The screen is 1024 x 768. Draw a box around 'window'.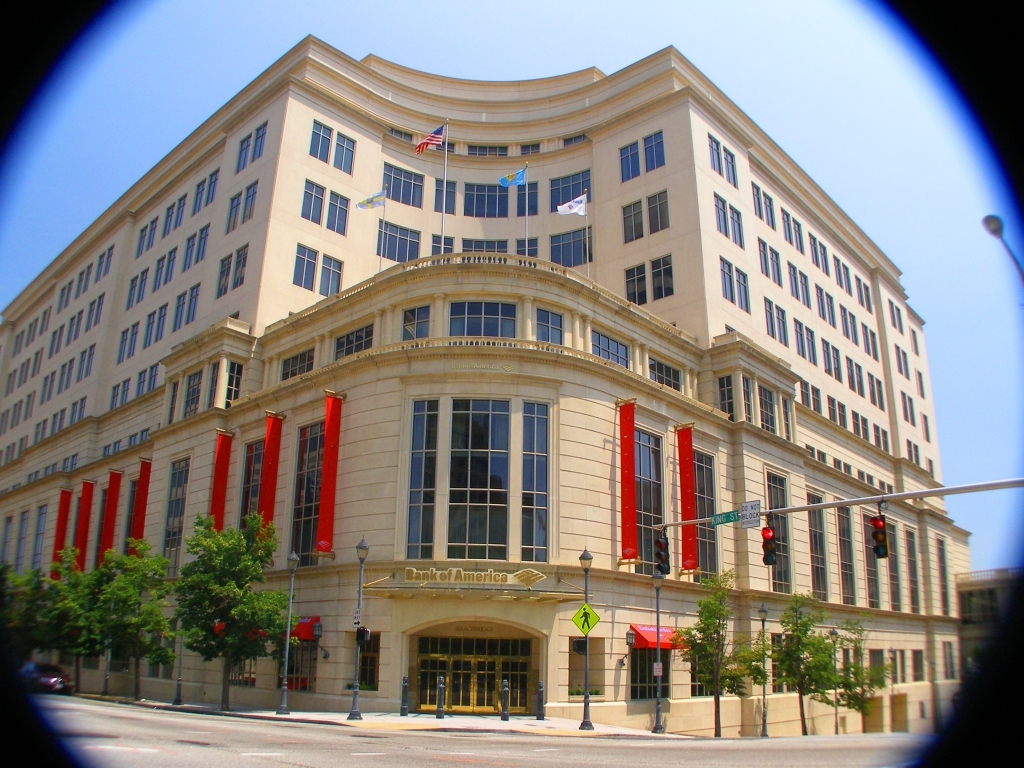
detection(717, 259, 738, 307).
